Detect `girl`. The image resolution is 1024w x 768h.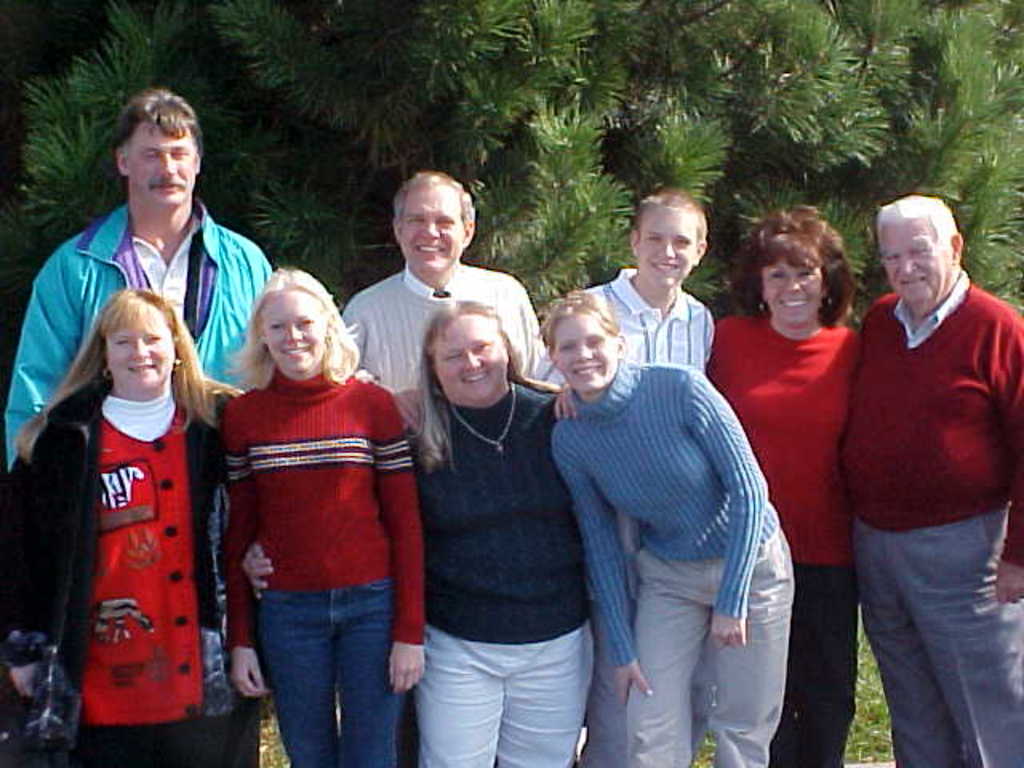
{"x1": 218, "y1": 262, "x2": 424, "y2": 766}.
